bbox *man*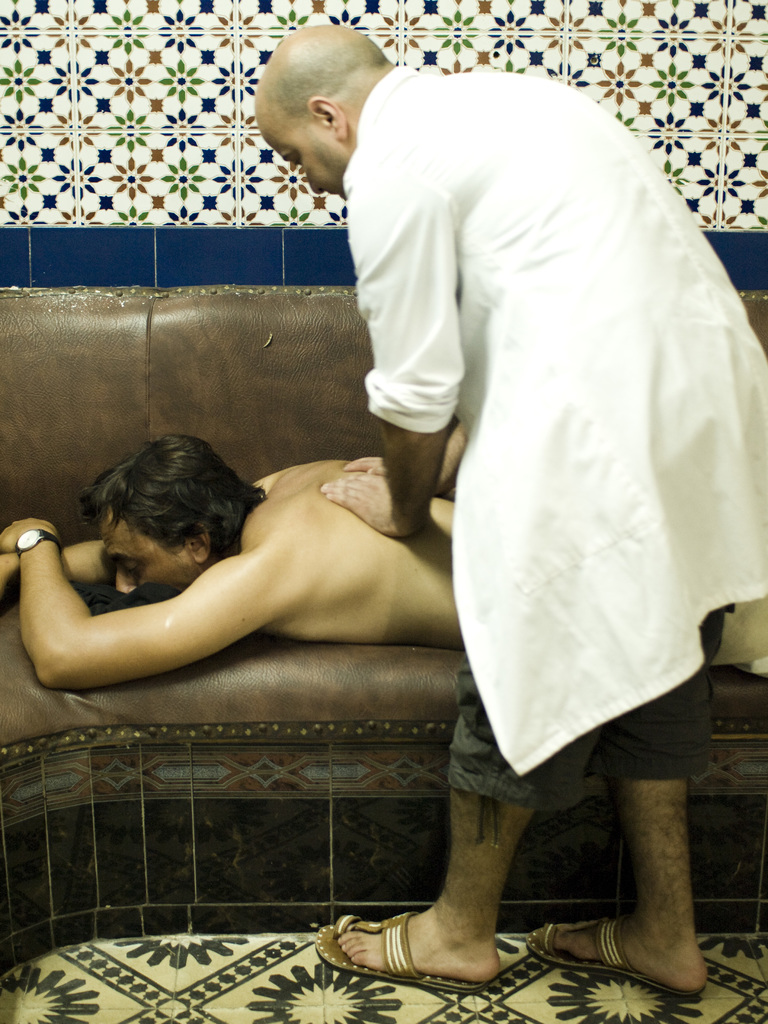
bbox=(0, 393, 486, 741)
